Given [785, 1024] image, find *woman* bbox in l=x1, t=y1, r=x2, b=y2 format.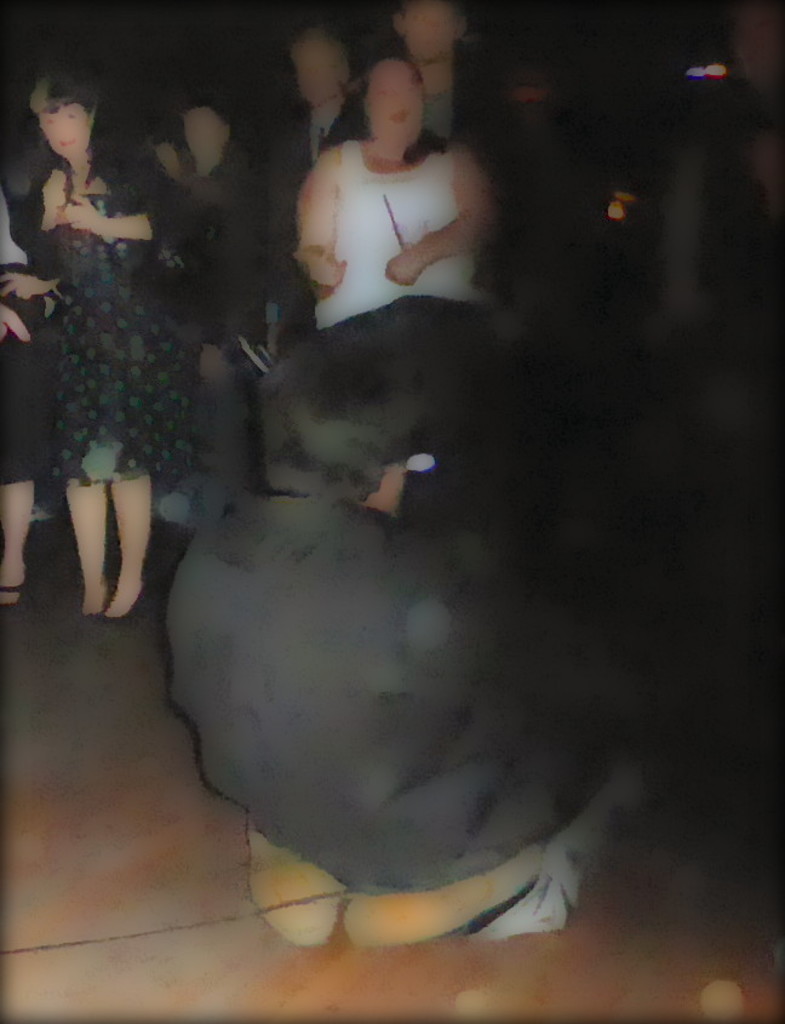
l=297, t=46, r=505, b=320.
